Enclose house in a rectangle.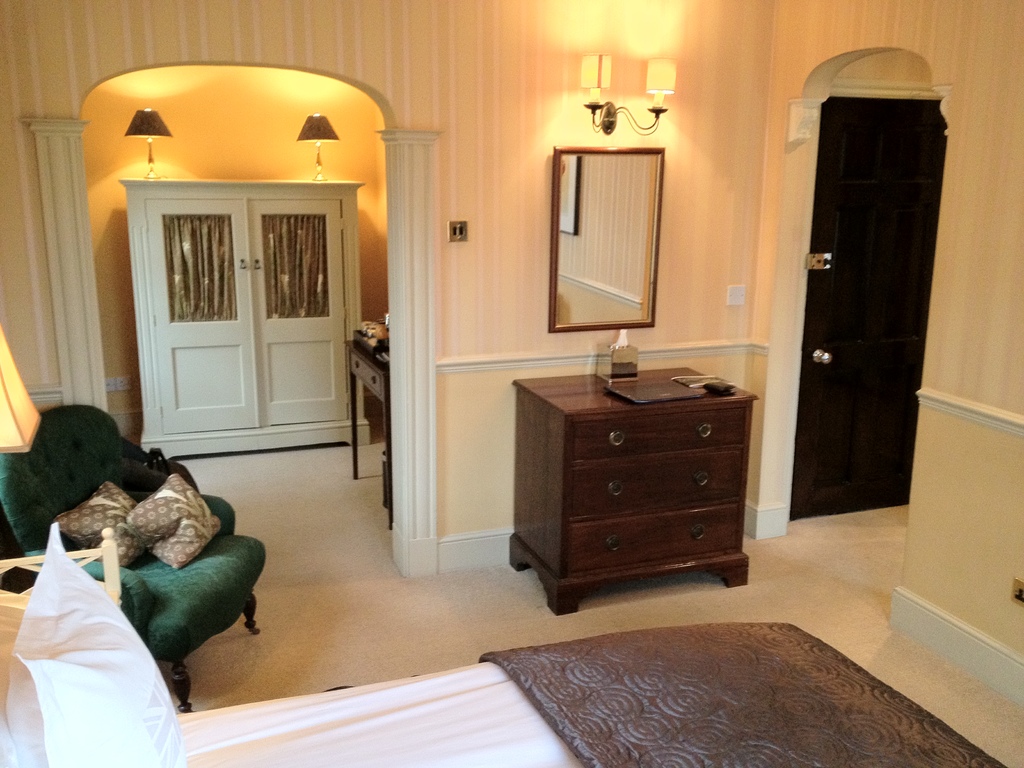
0,0,1023,767.
